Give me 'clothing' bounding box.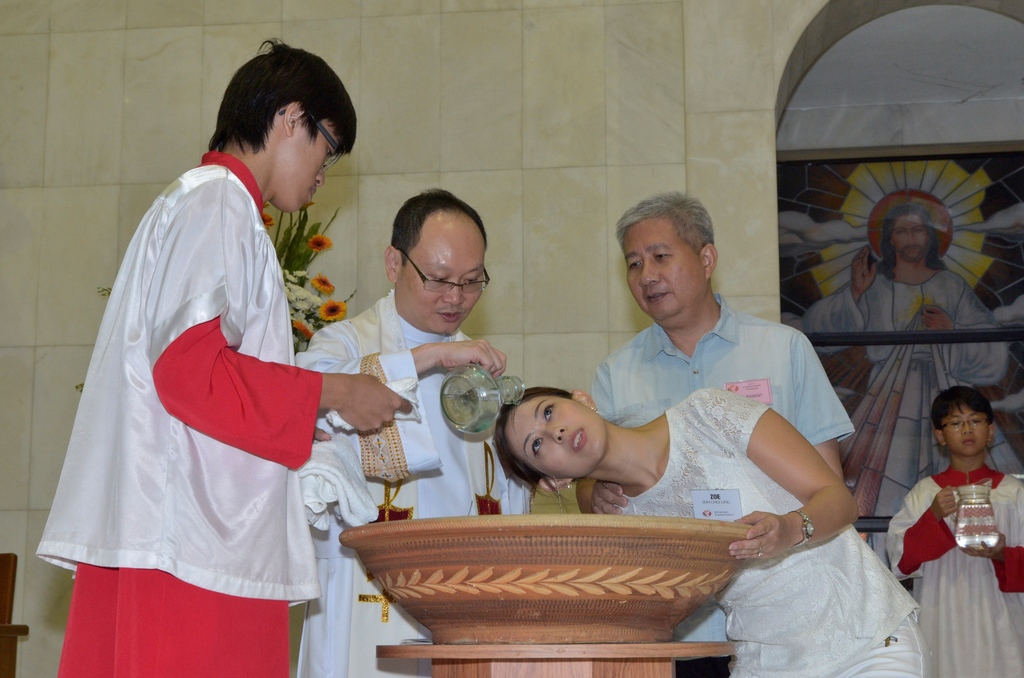
BBox(885, 467, 1023, 677).
